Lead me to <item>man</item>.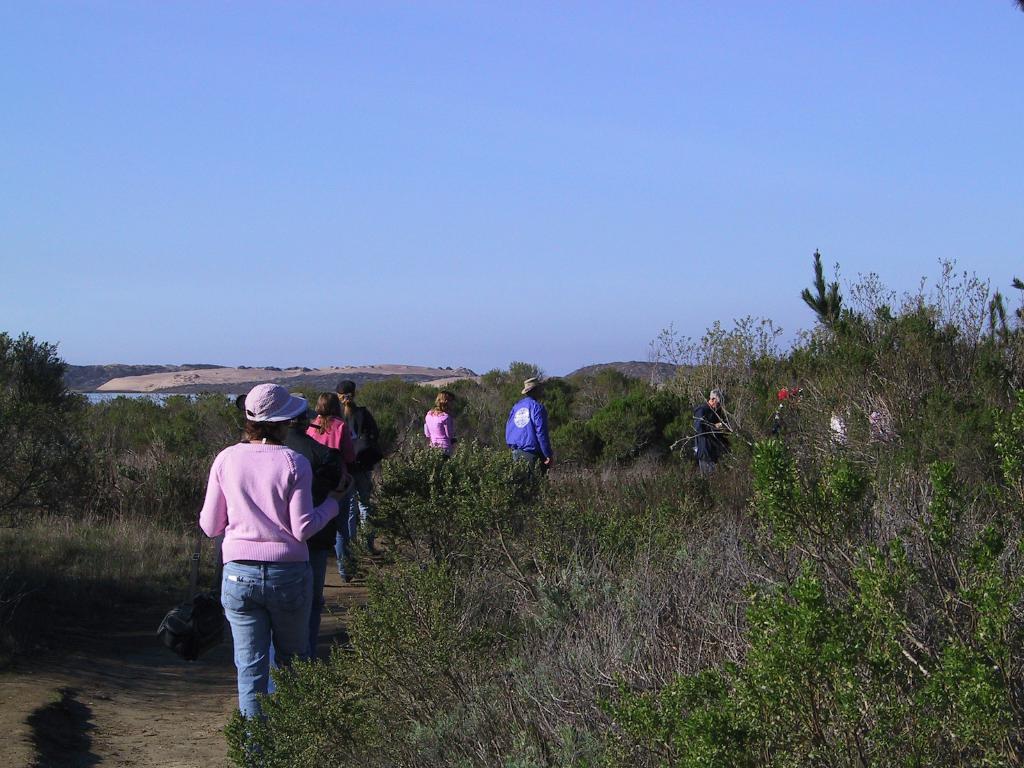
Lead to [left=680, top=384, right=732, bottom=477].
